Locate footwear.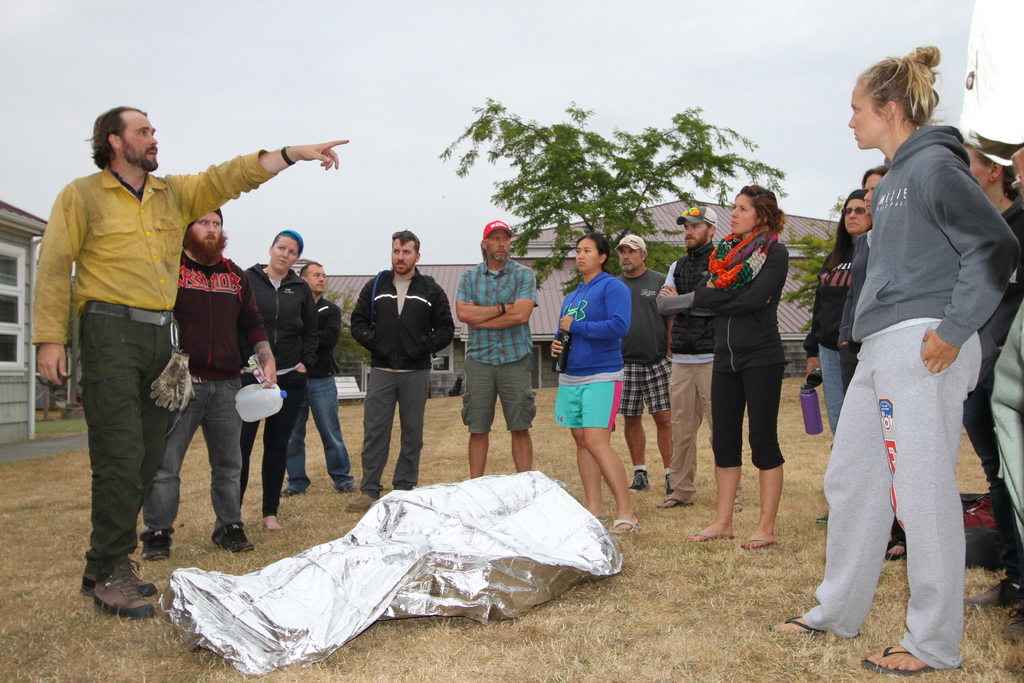
Bounding box: (left=277, top=484, right=298, bottom=499).
